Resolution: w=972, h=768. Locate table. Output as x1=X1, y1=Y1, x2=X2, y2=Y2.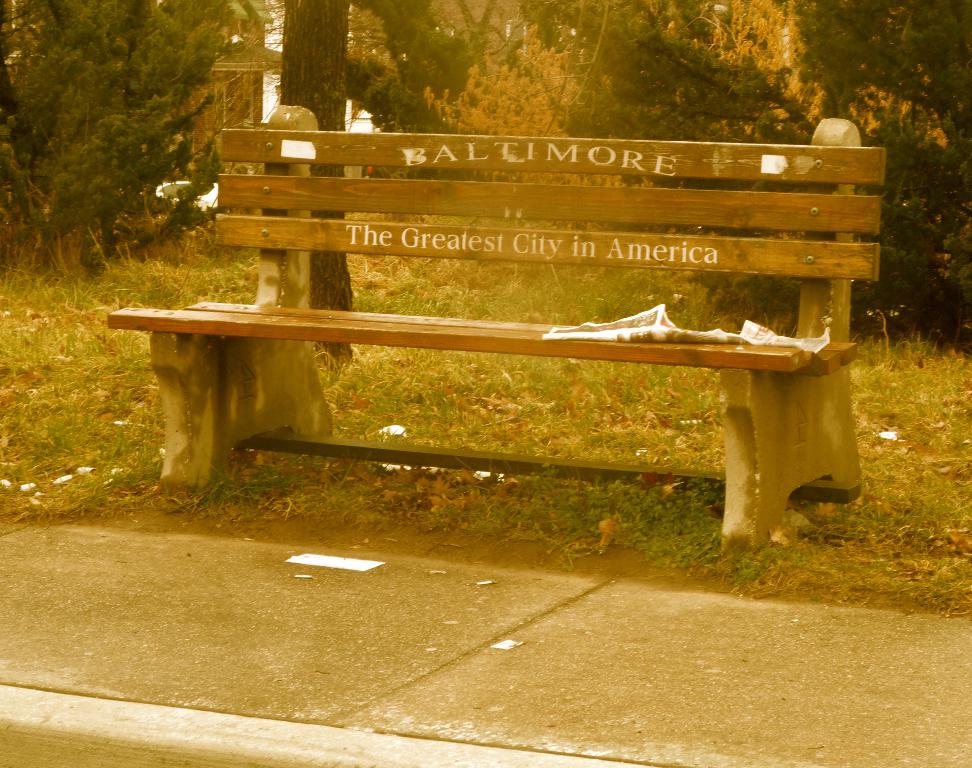
x1=29, y1=95, x2=931, y2=574.
